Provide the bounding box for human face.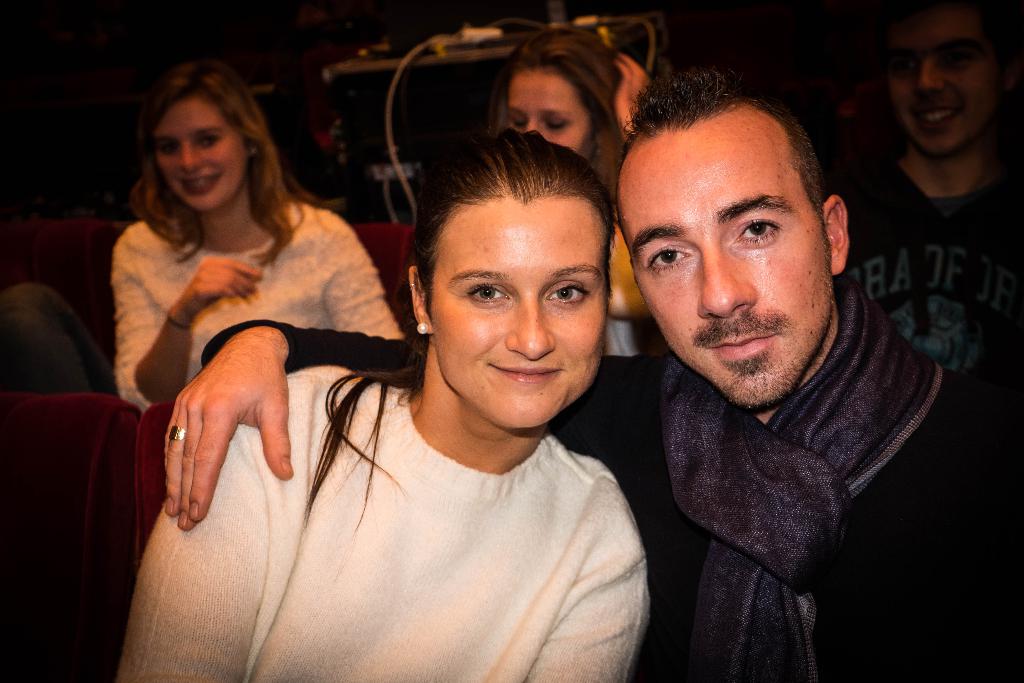
[left=611, top=113, right=835, bottom=409].
